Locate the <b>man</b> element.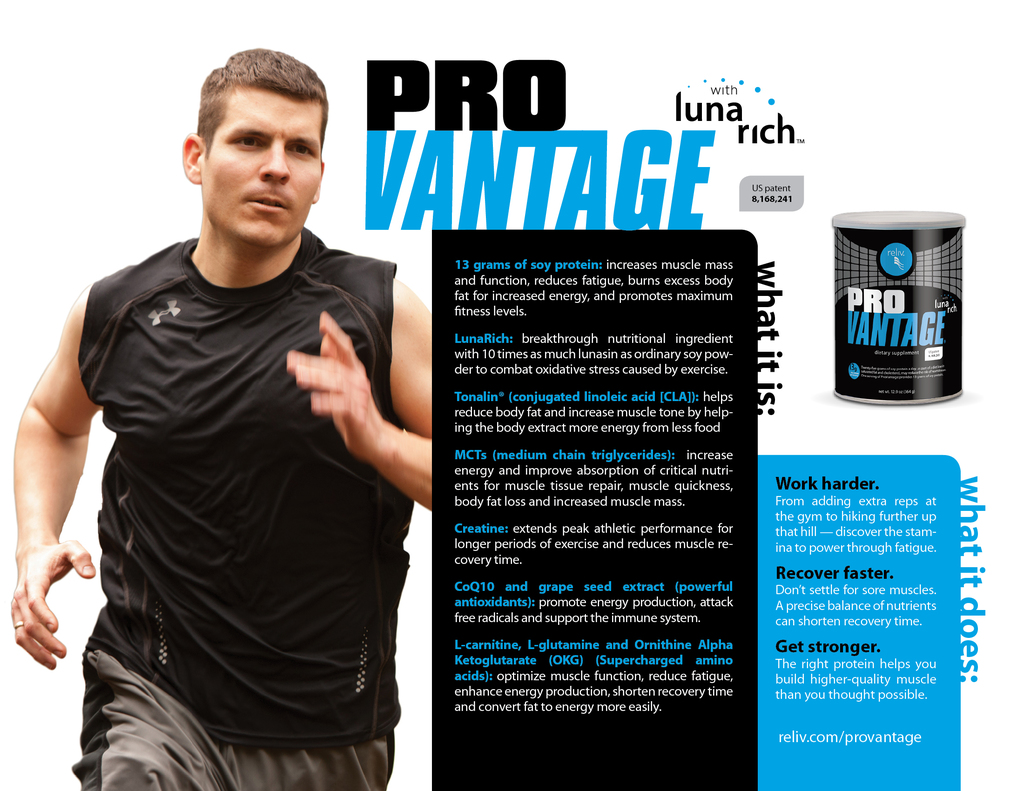
Element bbox: <box>9,45,431,790</box>.
